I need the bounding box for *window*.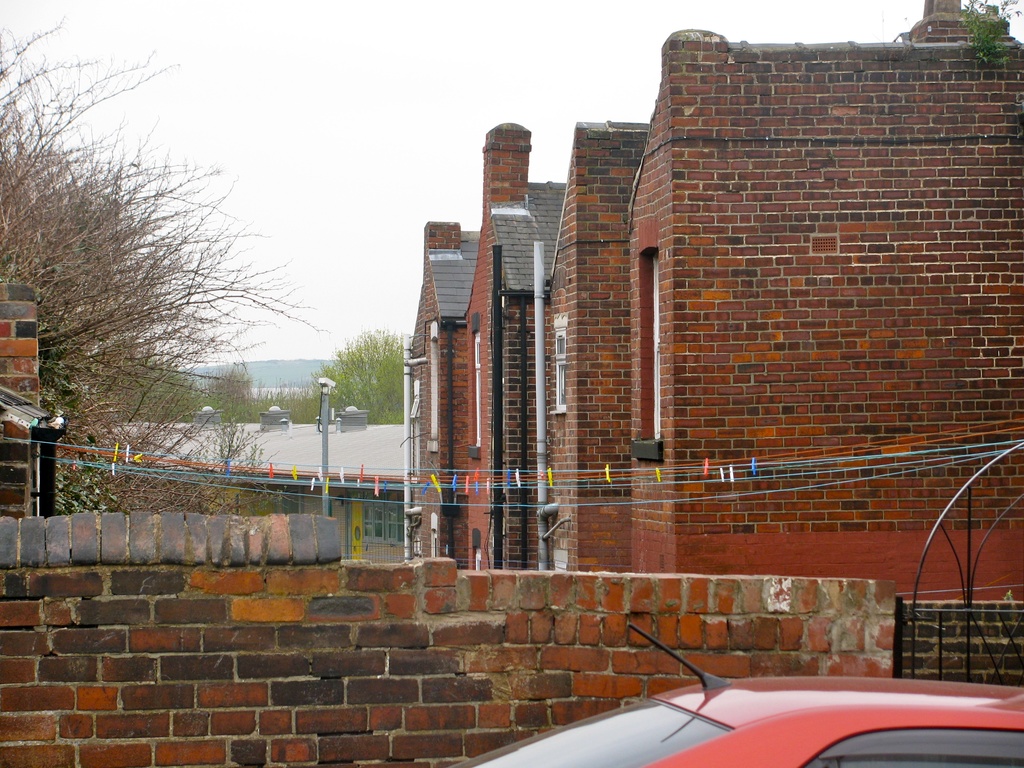
Here it is: box=[632, 249, 665, 460].
